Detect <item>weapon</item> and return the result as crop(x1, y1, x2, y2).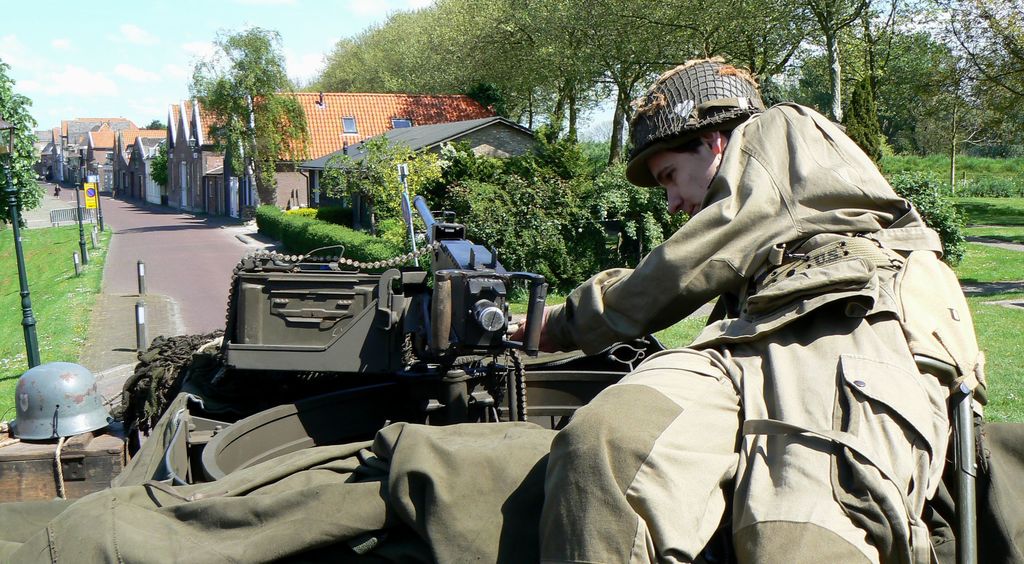
crop(196, 214, 557, 446).
